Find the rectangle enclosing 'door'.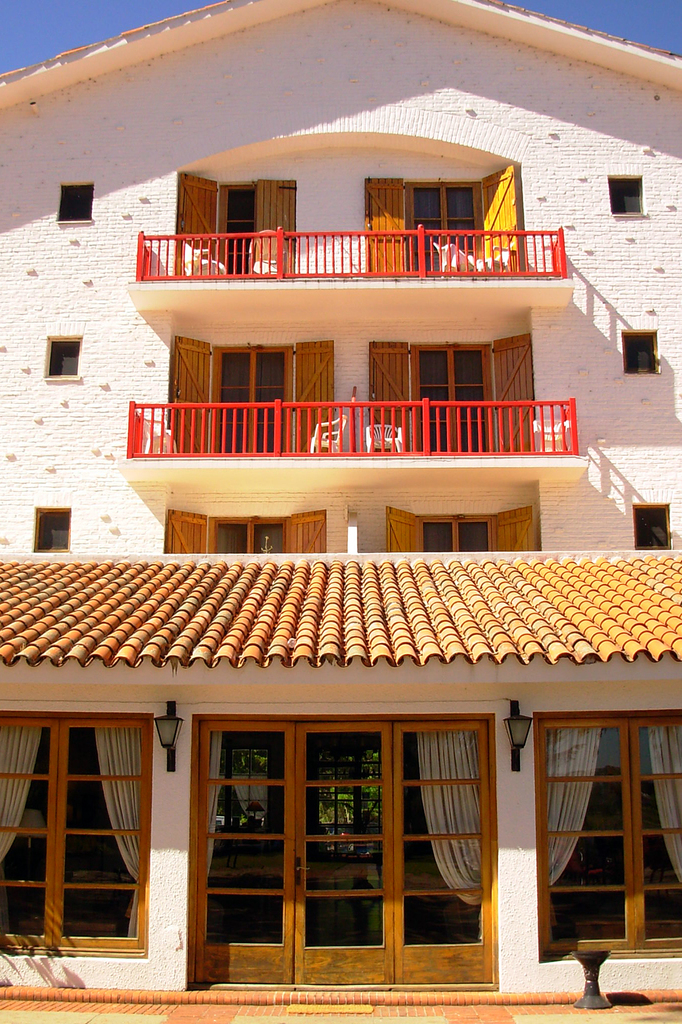
select_region(425, 519, 484, 552).
